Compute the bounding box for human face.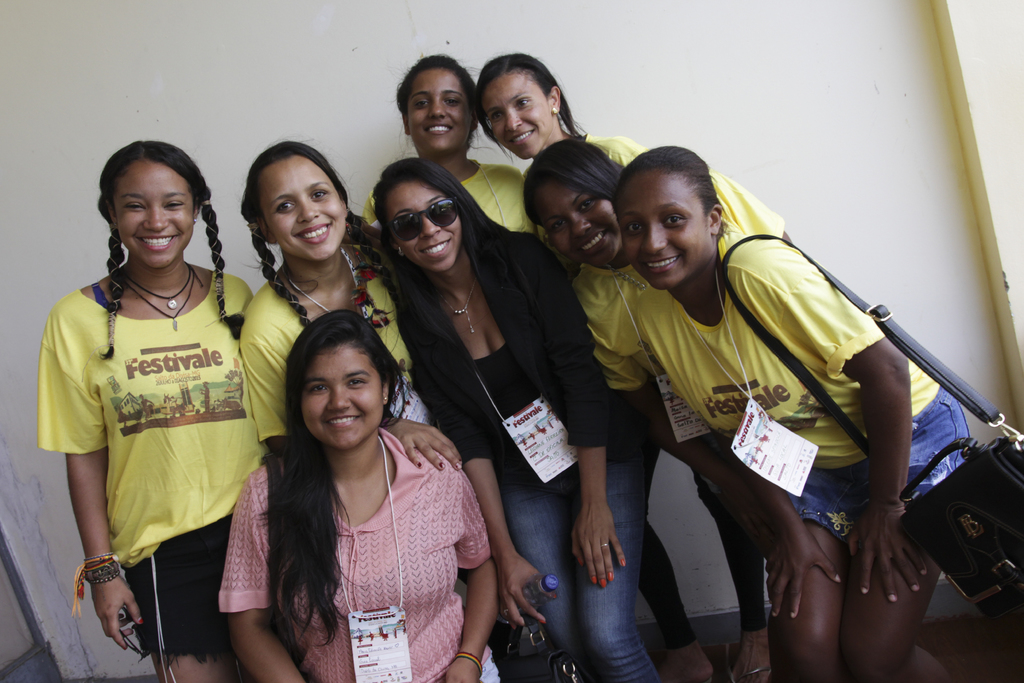
crop(407, 71, 470, 151).
